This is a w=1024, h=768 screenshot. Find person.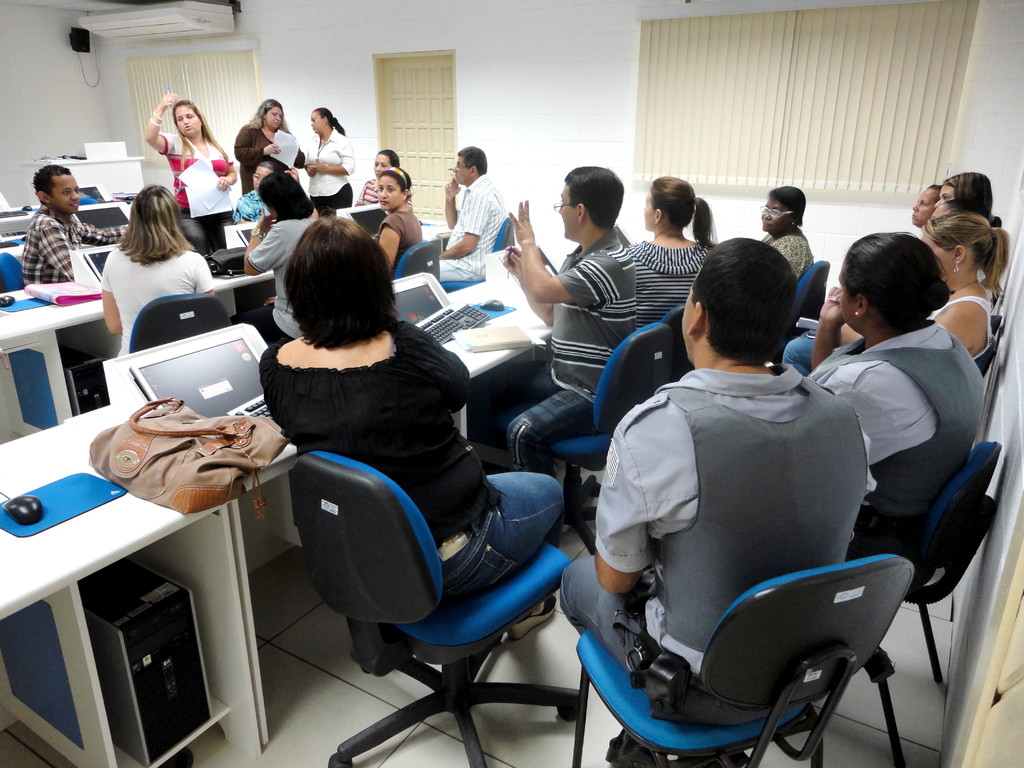
Bounding box: 782,209,1013,392.
